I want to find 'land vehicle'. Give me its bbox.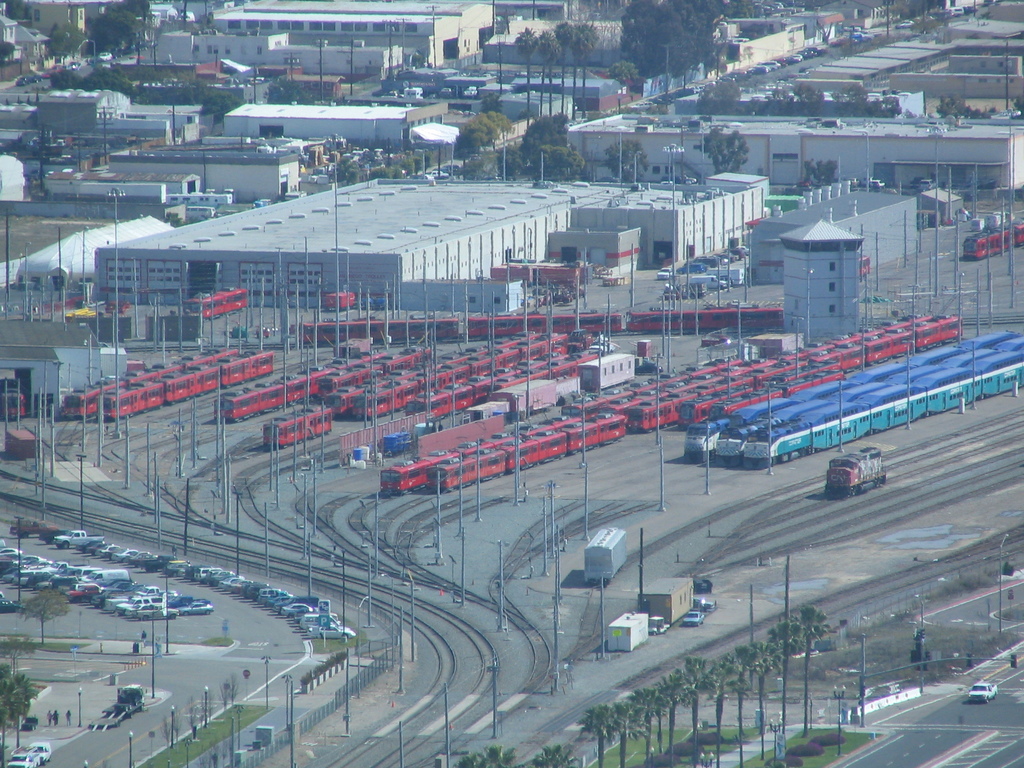
722 332 1023 457.
